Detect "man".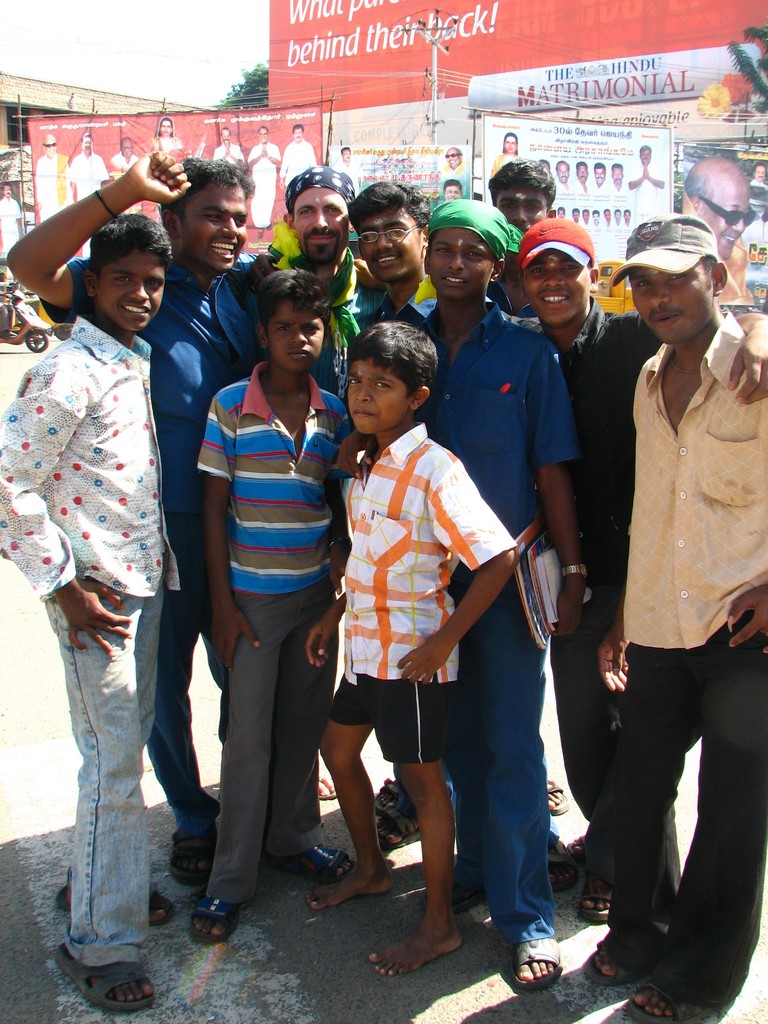
Detected at 333/146/361/232.
